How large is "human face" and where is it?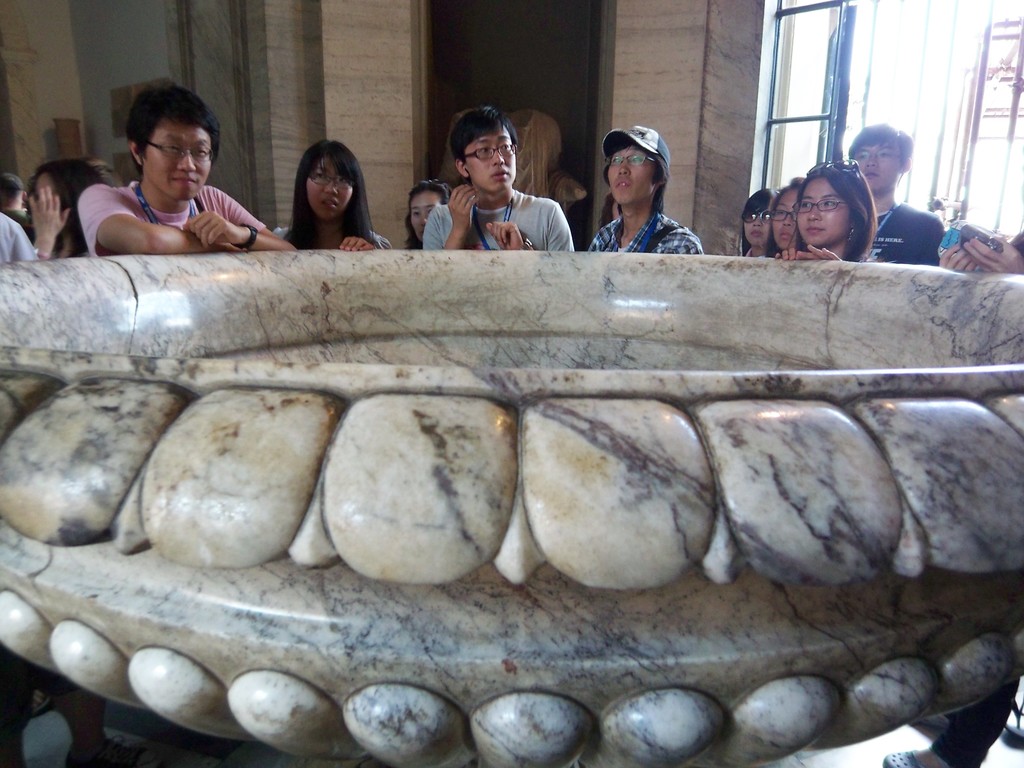
Bounding box: BBox(140, 116, 213, 199).
